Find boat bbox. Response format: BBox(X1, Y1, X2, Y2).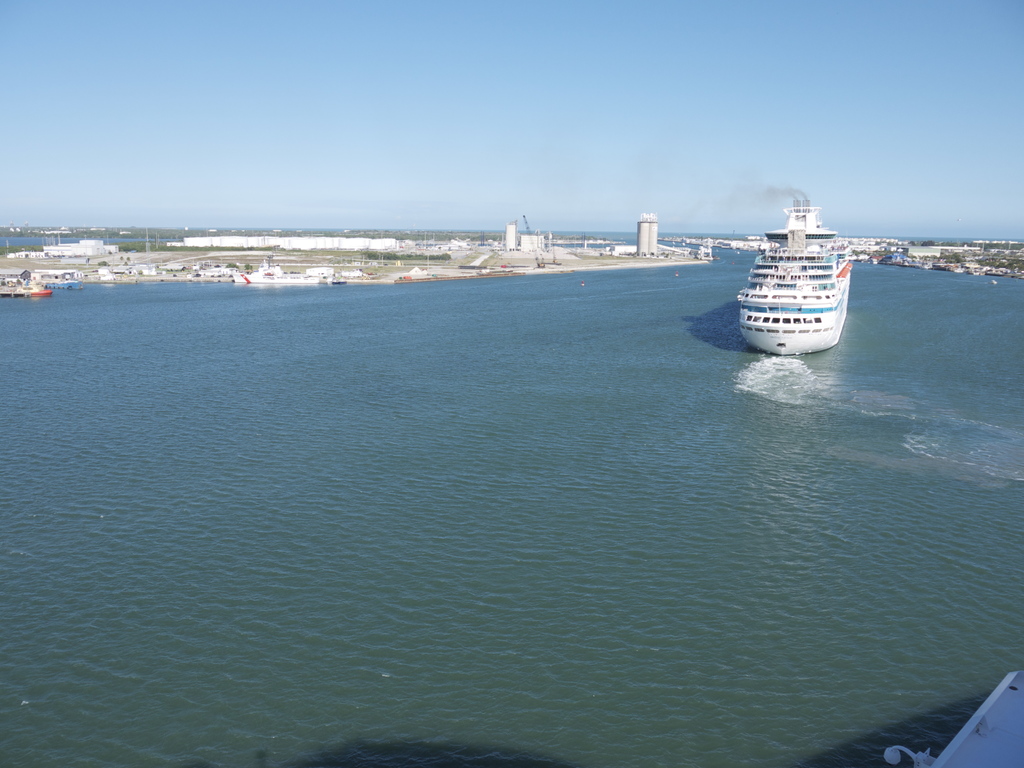
BBox(30, 283, 49, 295).
